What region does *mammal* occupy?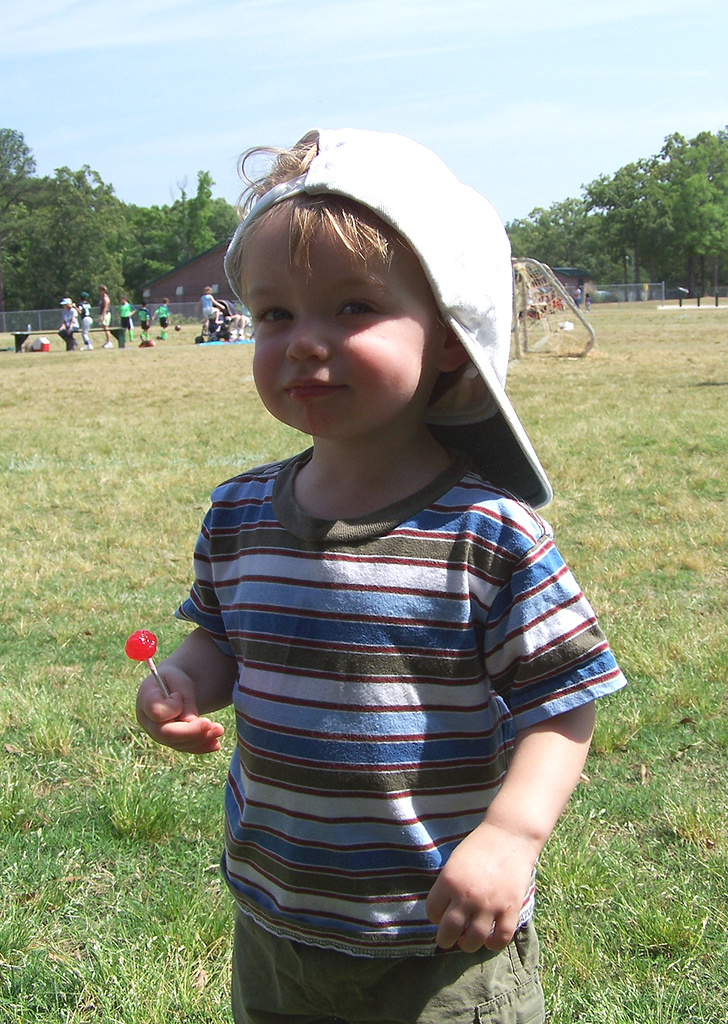
[152, 298, 171, 339].
